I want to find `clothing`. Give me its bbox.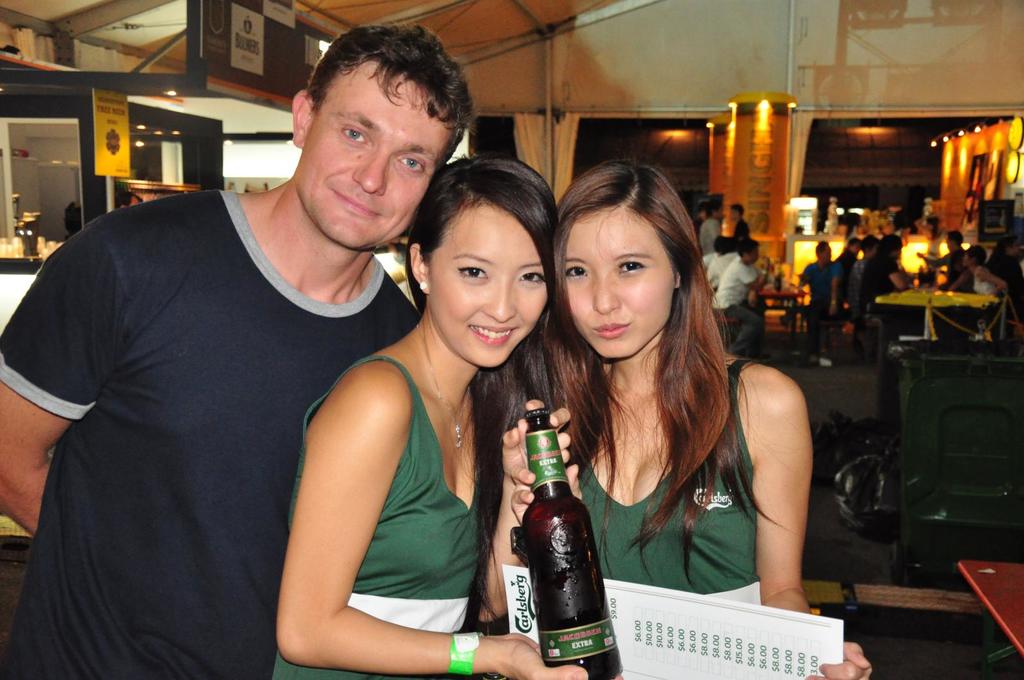
[581, 360, 764, 610].
